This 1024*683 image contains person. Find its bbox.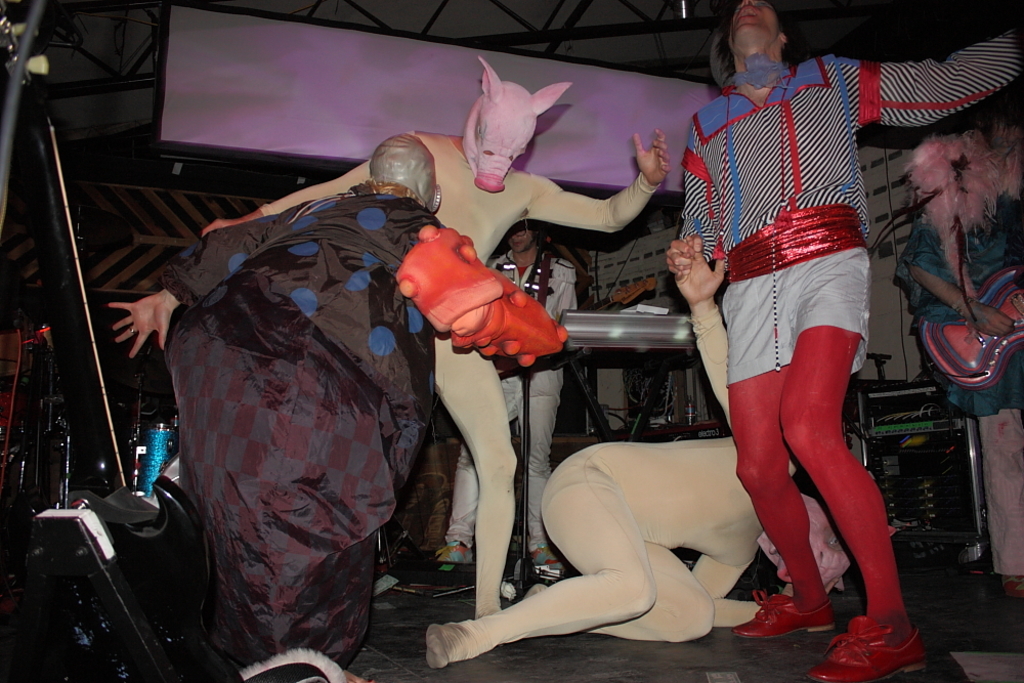
[675,0,922,659].
